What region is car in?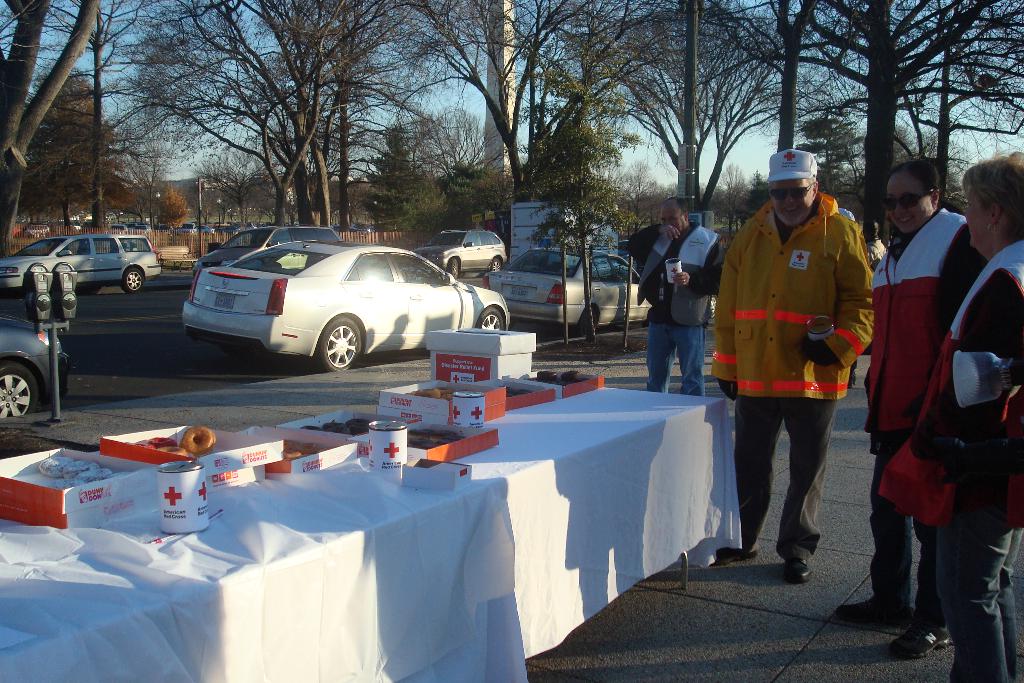
box=[410, 223, 510, 286].
